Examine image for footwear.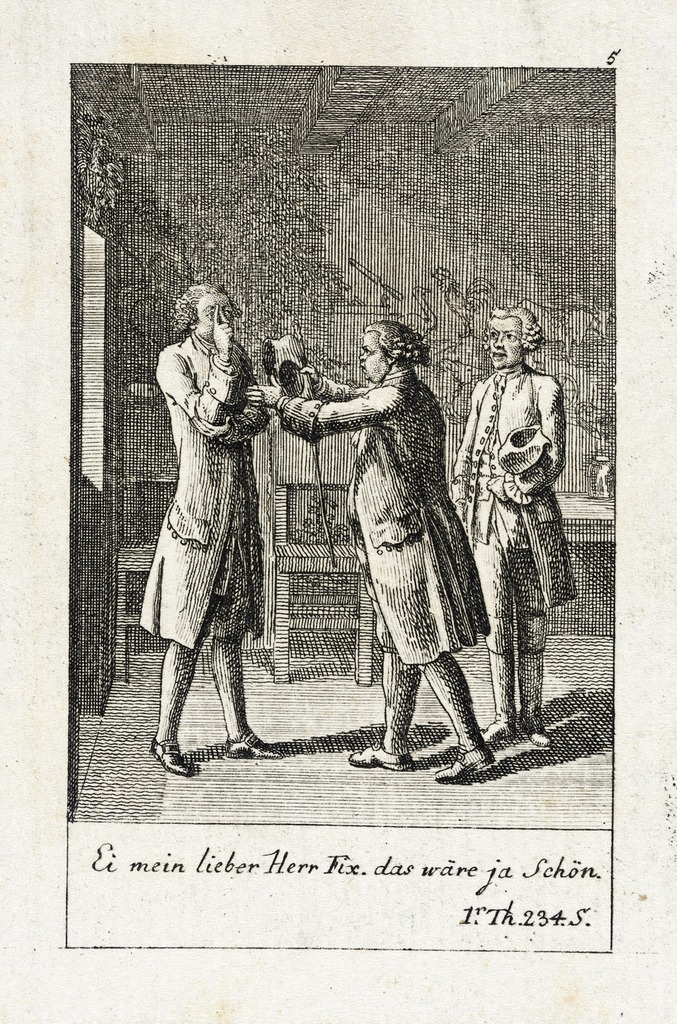
Examination result: 525 727 555 750.
